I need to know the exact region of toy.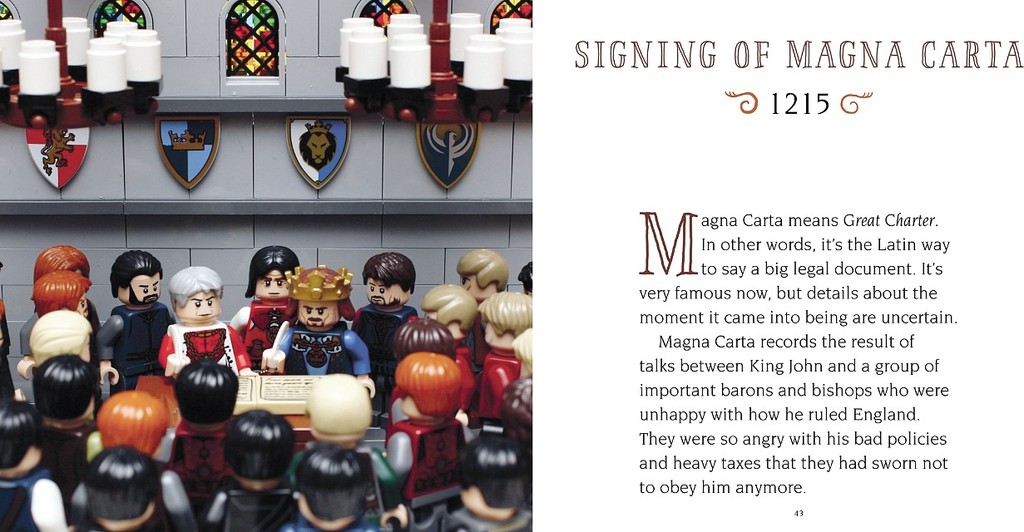
Region: rect(41, 363, 108, 470).
